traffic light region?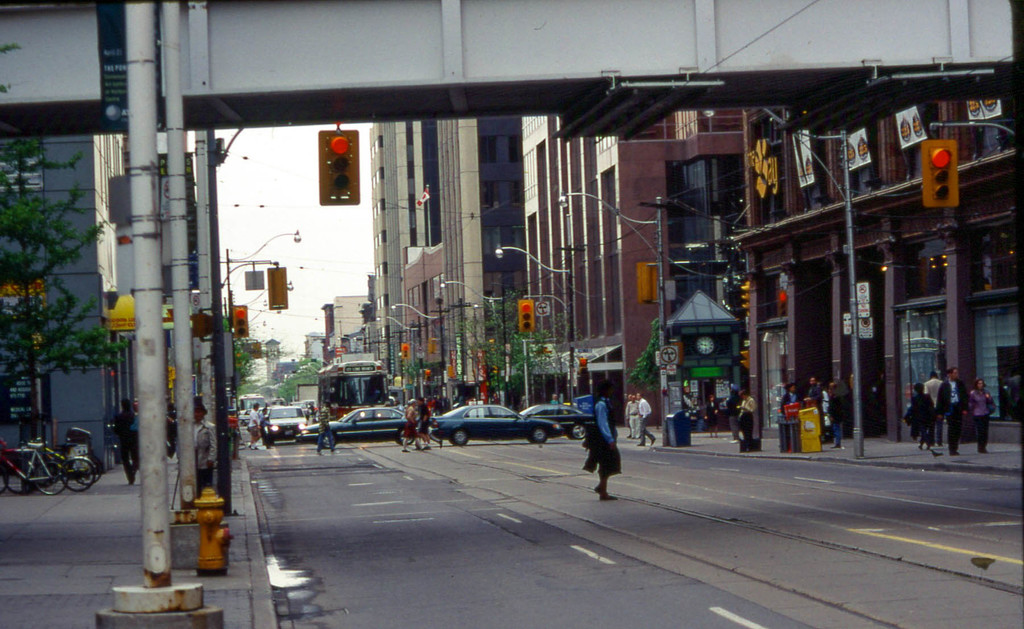
[x1=922, y1=138, x2=958, y2=207]
